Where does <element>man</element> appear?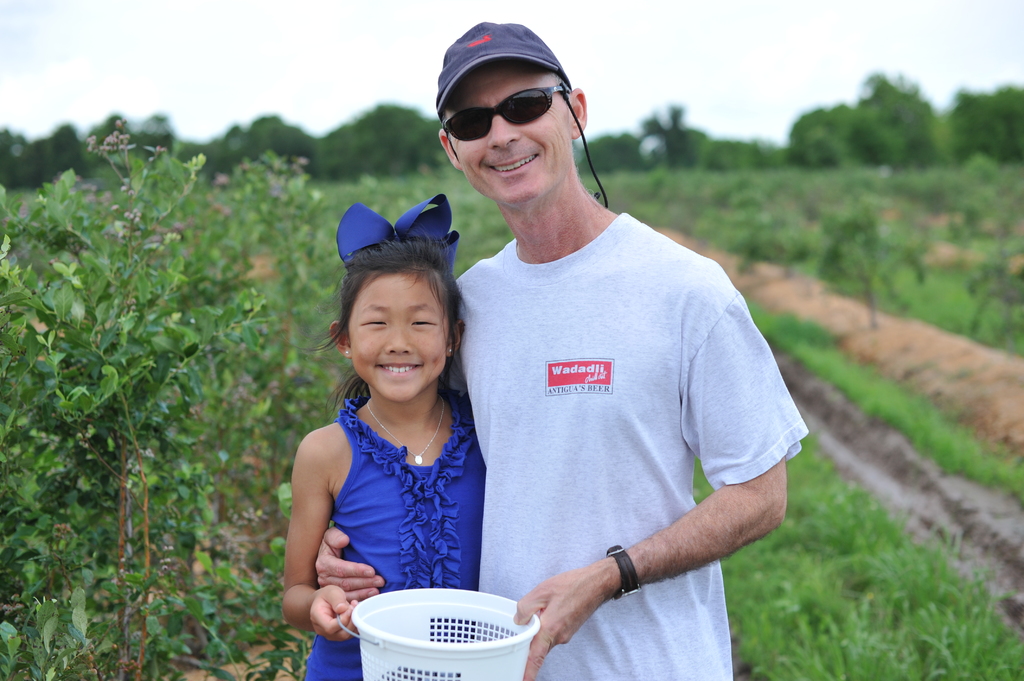
Appears at bbox=(269, 65, 810, 642).
